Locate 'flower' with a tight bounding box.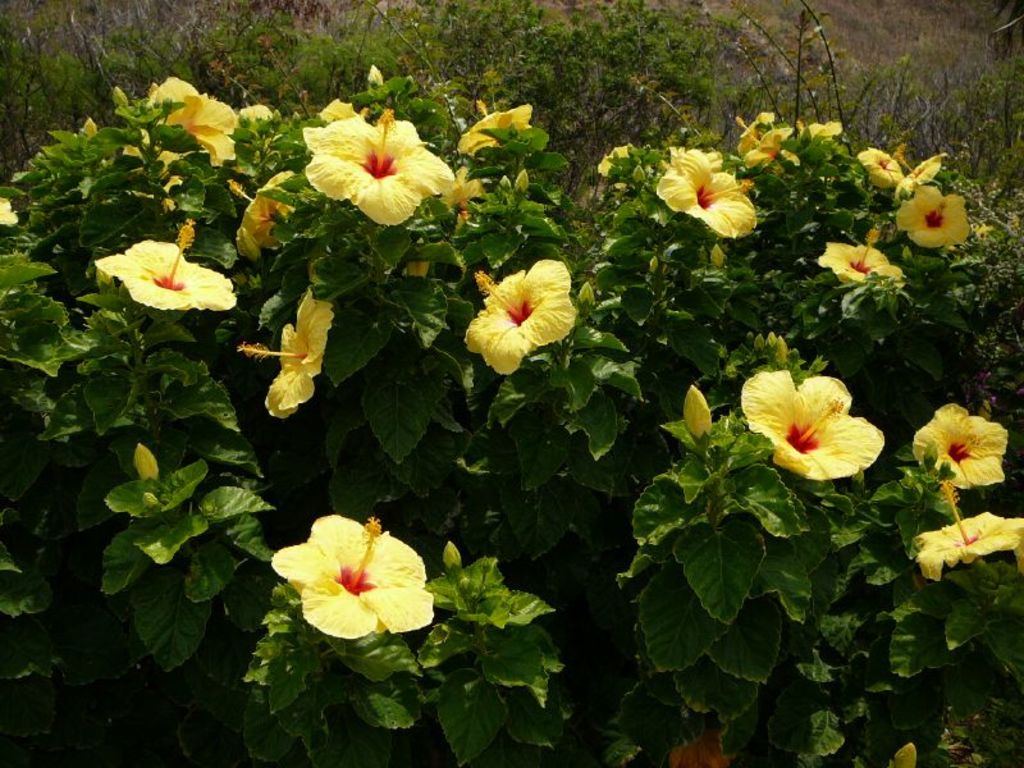
913 479 1023 588.
